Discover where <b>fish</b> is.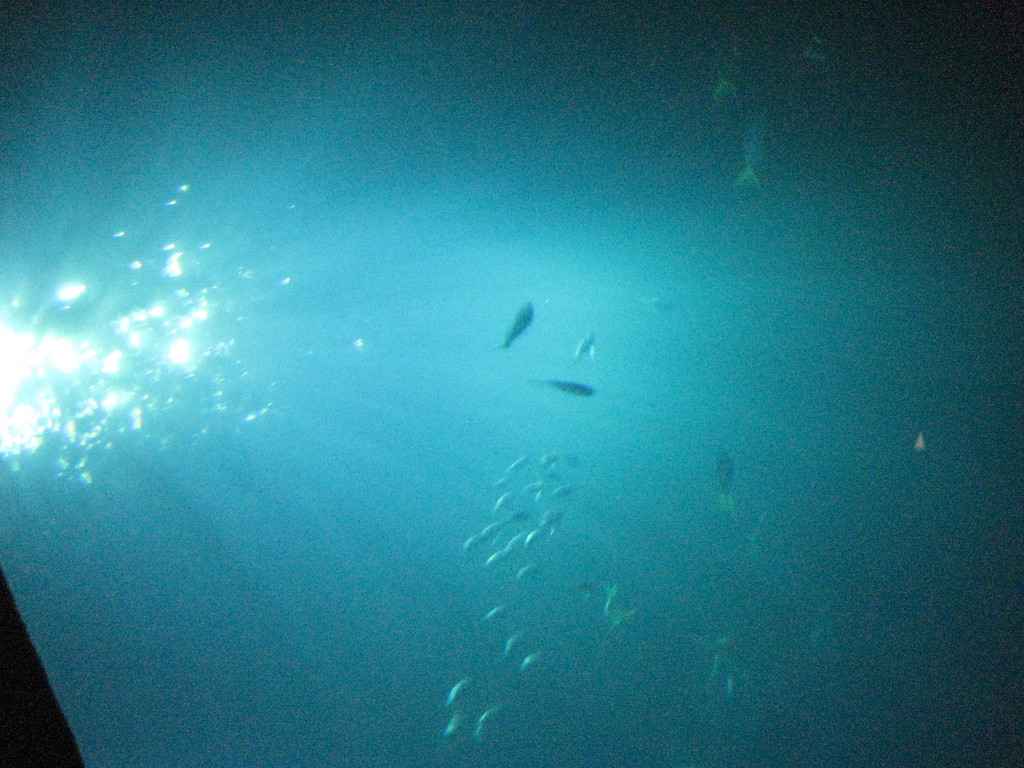
Discovered at rect(605, 587, 623, 607).
